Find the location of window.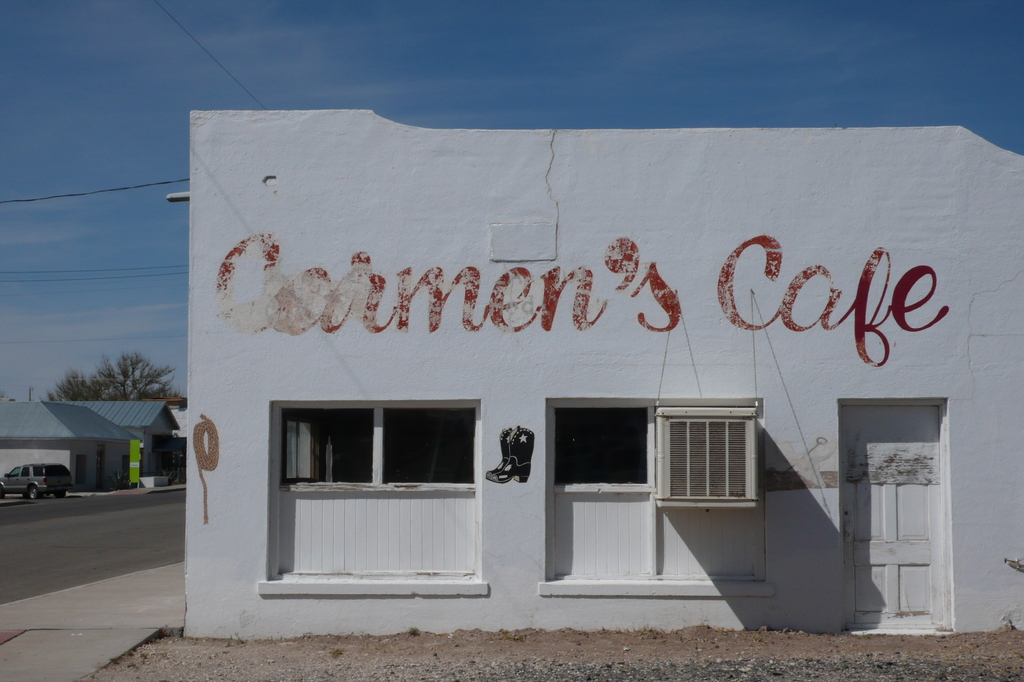
Location: <bbox>554, 402, 653, 494</bbox>.
